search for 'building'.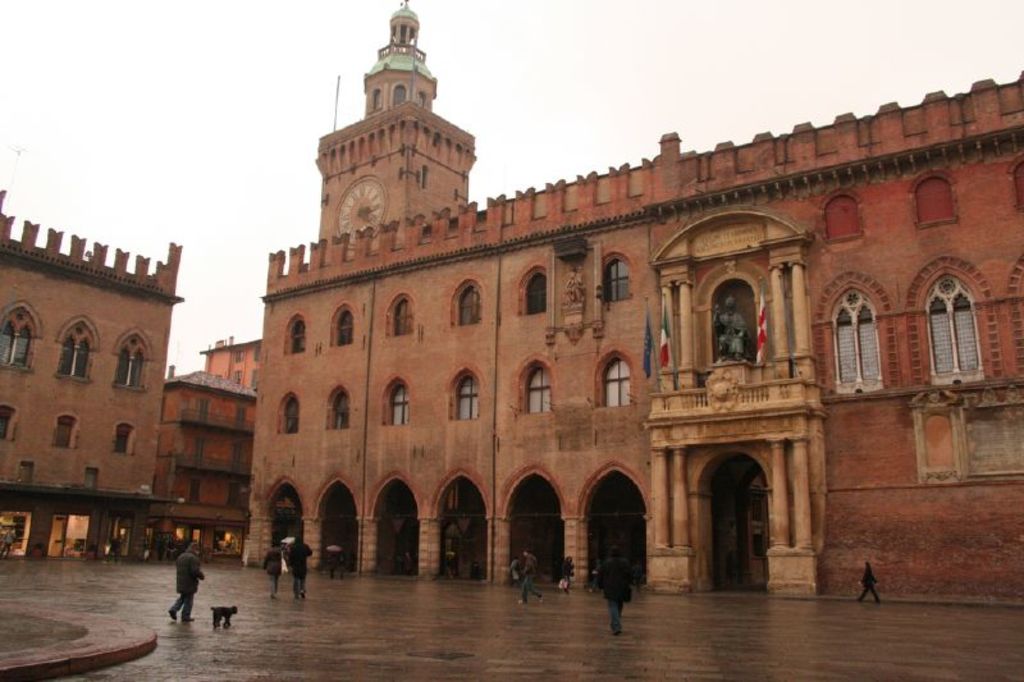
Found at pyautogui.locateOnScreen(242, 0, 1023, 604).
